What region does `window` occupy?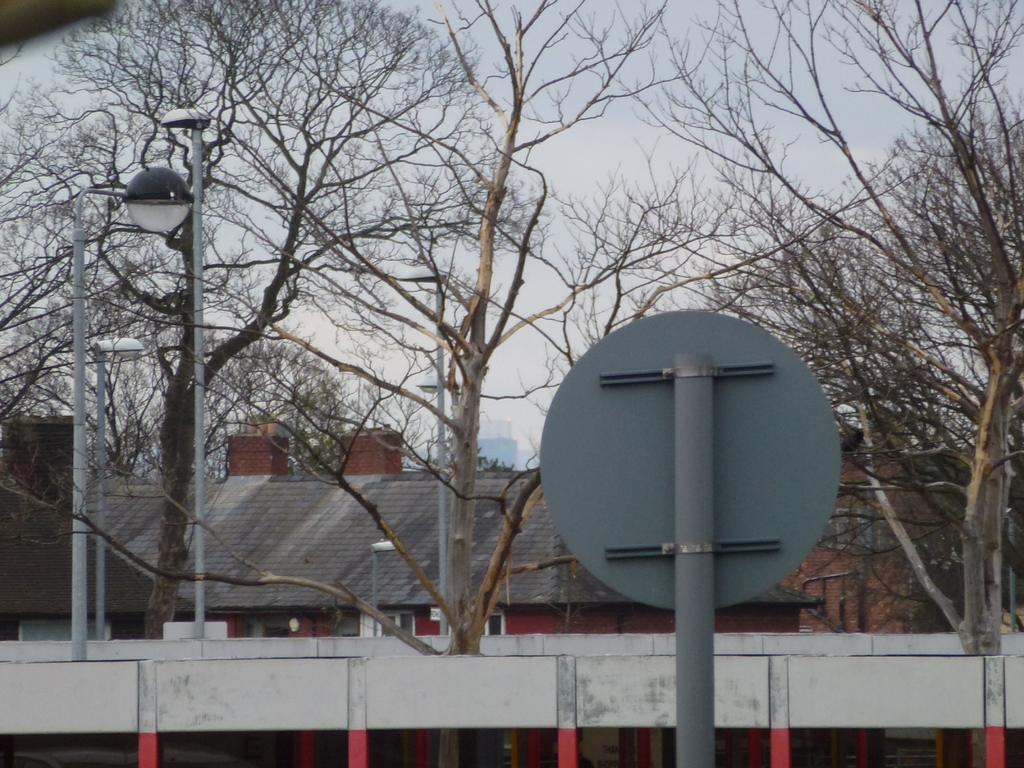
locate(381, 609, 414, 636).
